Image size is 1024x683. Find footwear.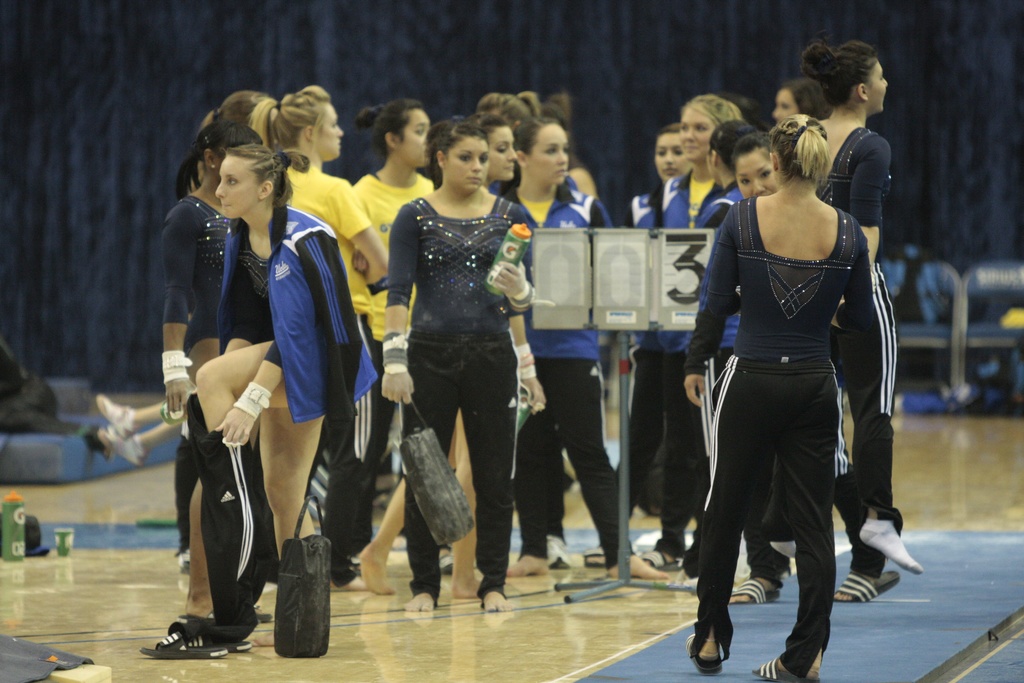
544:532:575:568.
